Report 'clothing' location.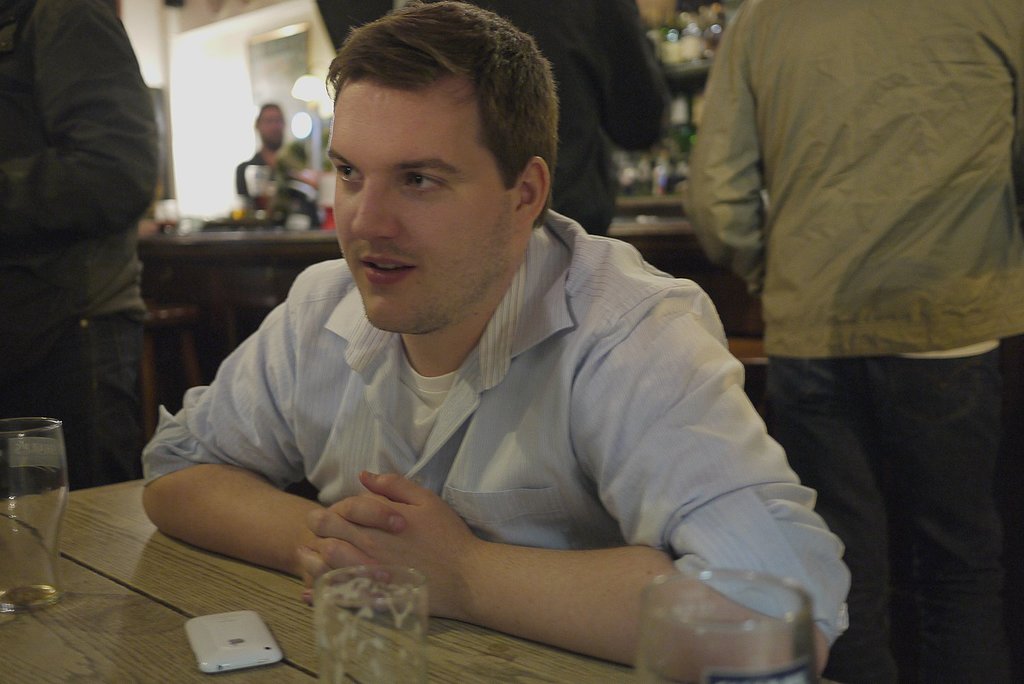
Report: pyautogui.locateOnScreen(0, 20, 147, 463).
